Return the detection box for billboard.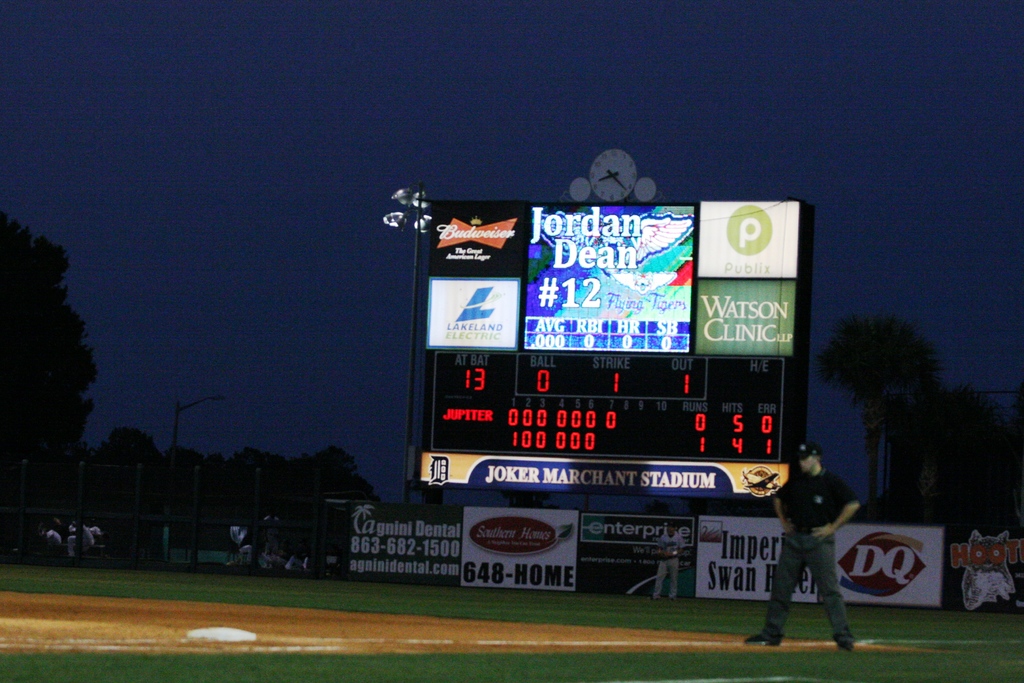
left=421, top=201, right=817, bottom=467.
